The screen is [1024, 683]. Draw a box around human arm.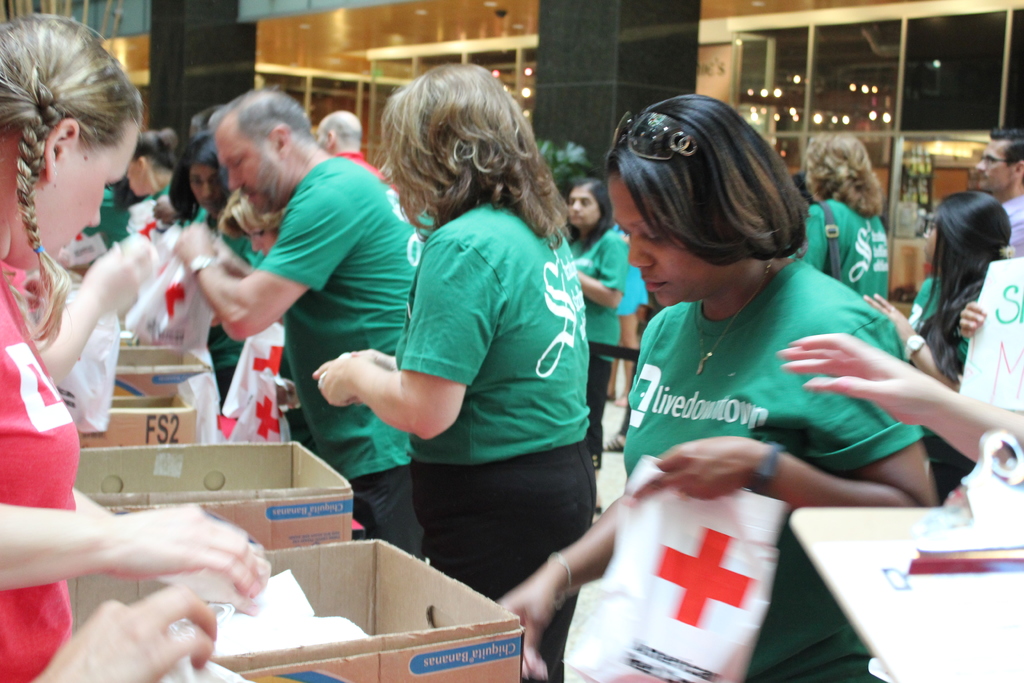
box=[564, 238, 634, 309].
